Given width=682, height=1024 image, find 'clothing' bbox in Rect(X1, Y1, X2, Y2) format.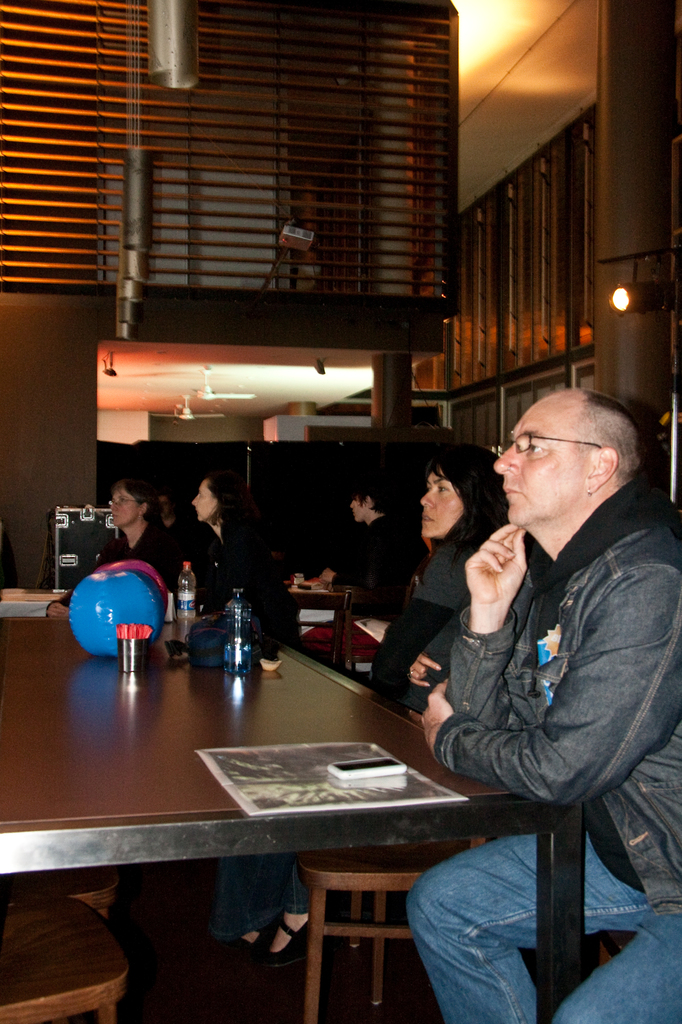
Rect(169, 515, 192, 551).
